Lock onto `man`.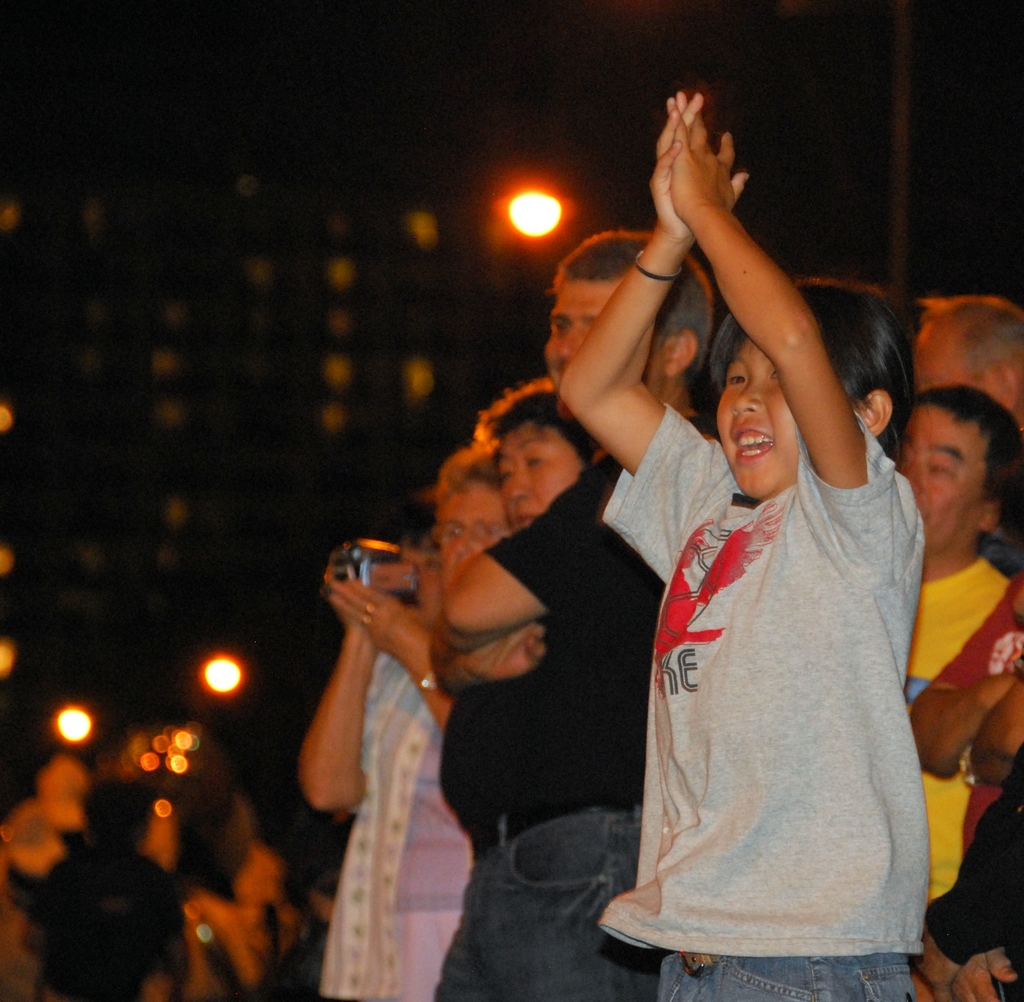
Locked: [914, 278, 1023, 439].
